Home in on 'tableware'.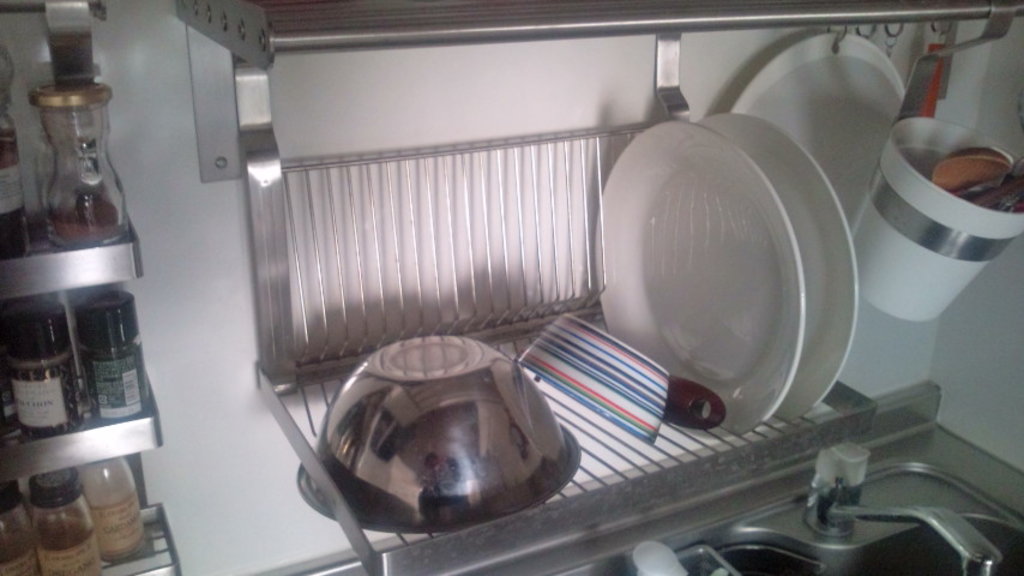
Homed in at l=290, t=329, r=584, b=535.
